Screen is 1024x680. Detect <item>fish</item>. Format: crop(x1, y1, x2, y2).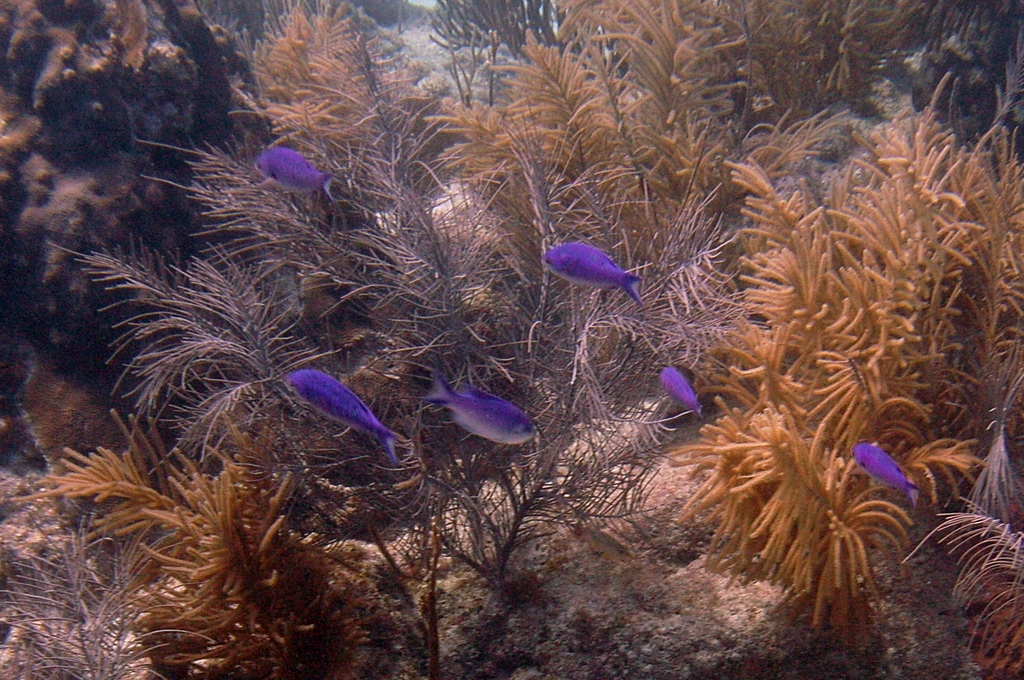
crop(279, 365, 399, 465).
